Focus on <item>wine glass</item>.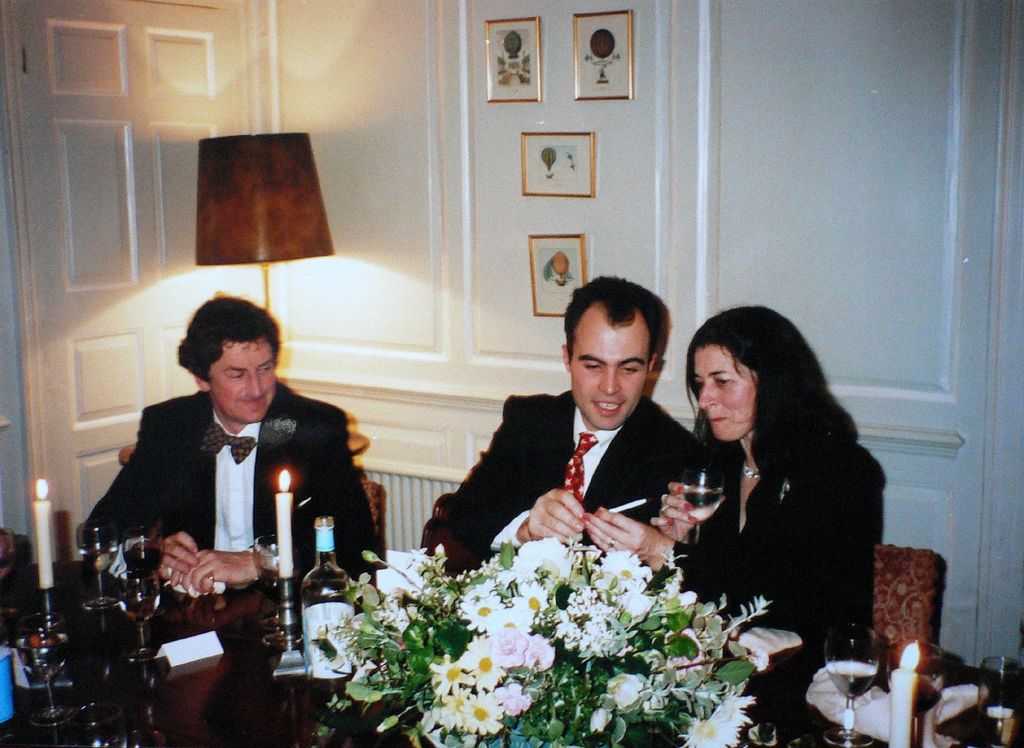
Focused at x1=115, y1=570, x2=167, y2=672.
